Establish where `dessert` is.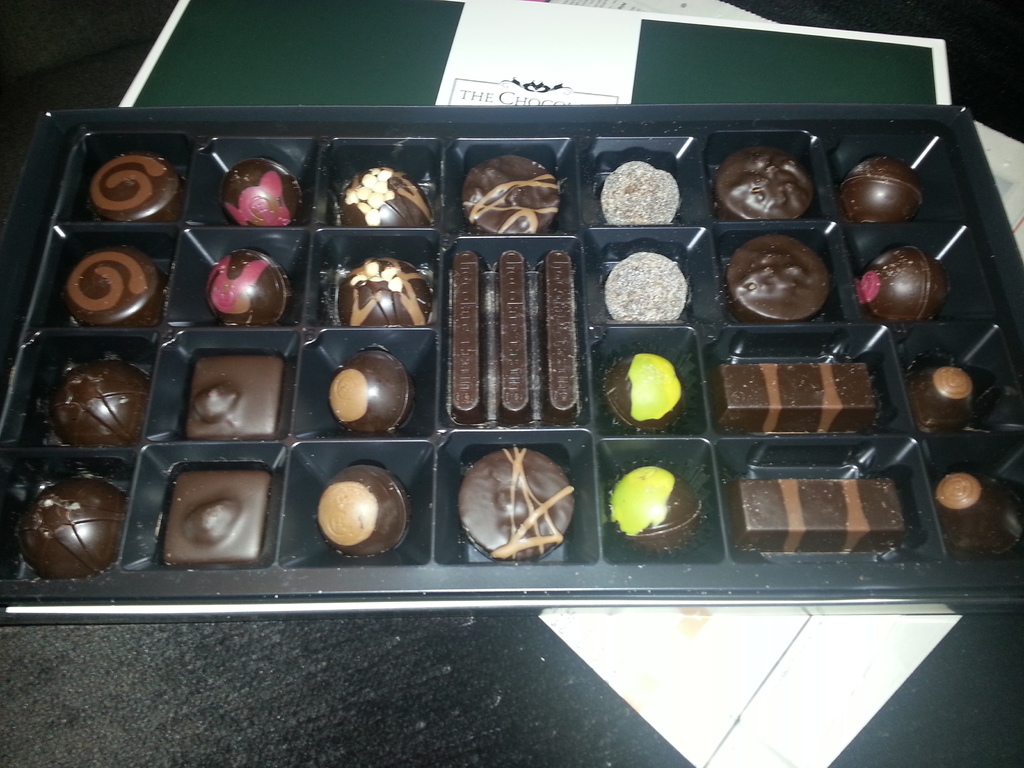
Established at bbox=[461, 152, 555, 241].
